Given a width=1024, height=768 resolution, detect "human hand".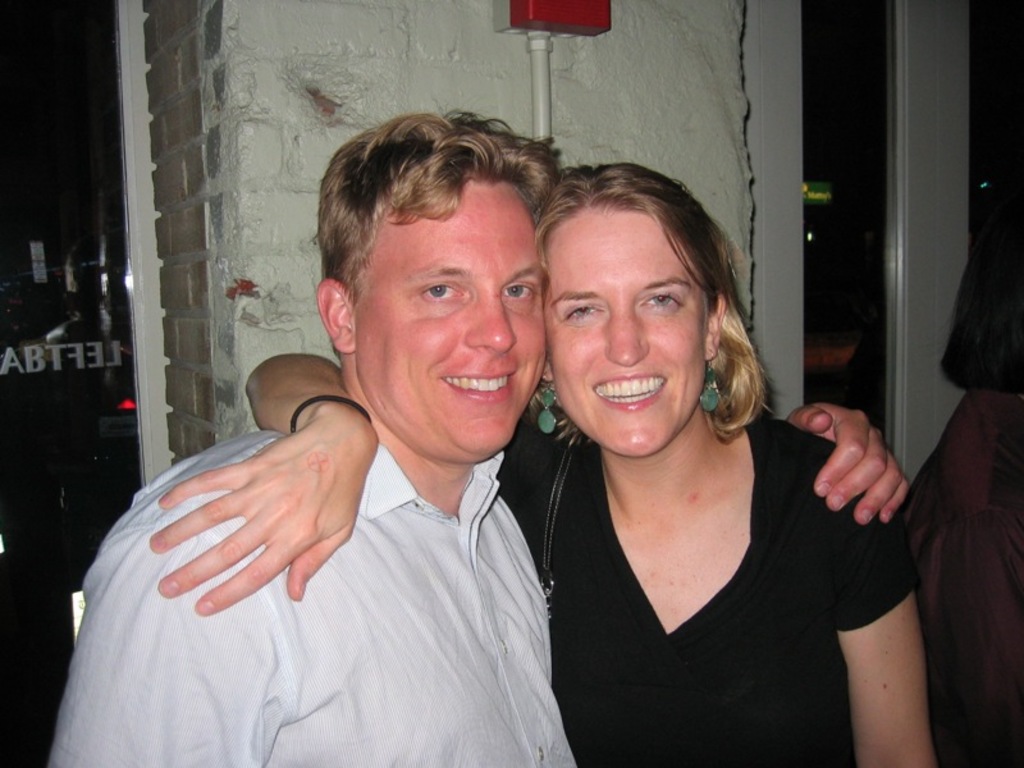
left=795, top=387, right=916, bottom=559.
